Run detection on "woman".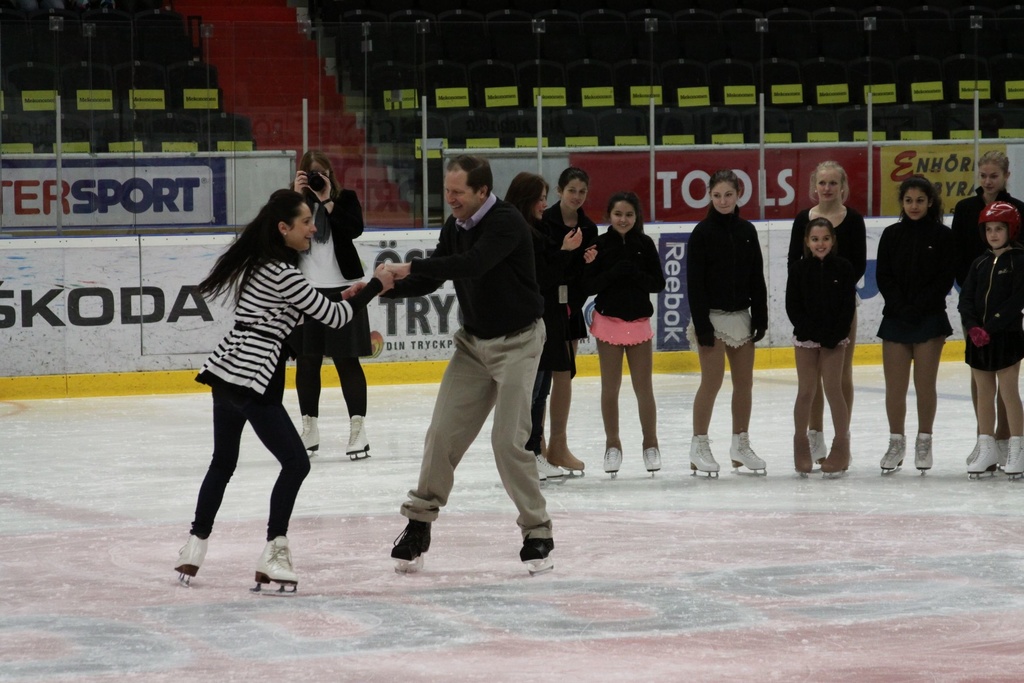
Result: 689:169:767:470.
